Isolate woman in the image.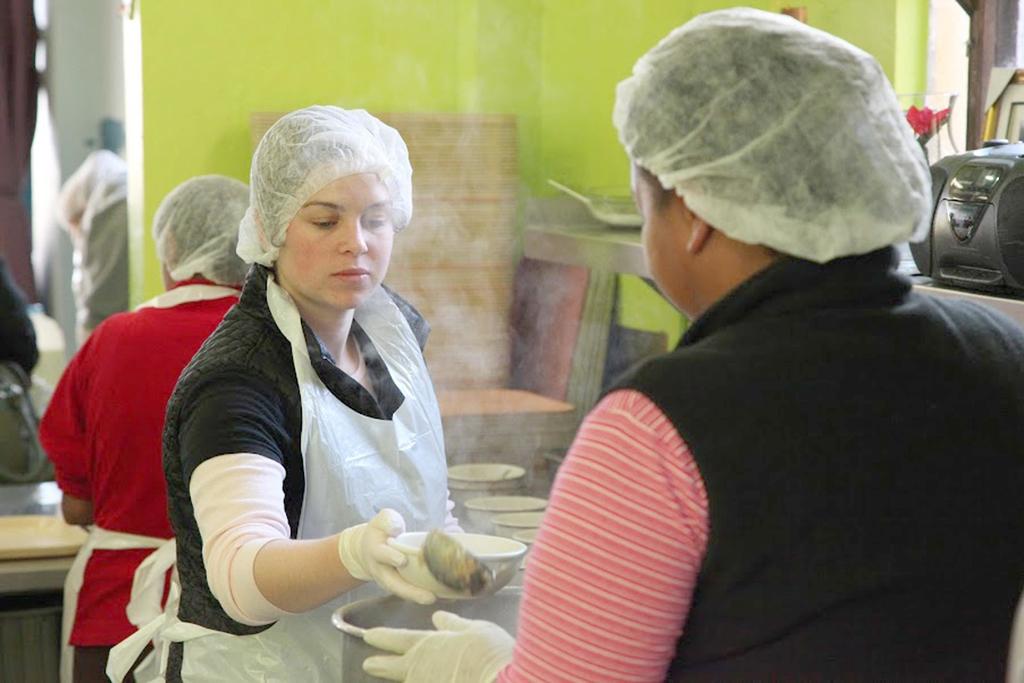
Isolated region: x1=31, y1=175, x2=246, y2=682.
